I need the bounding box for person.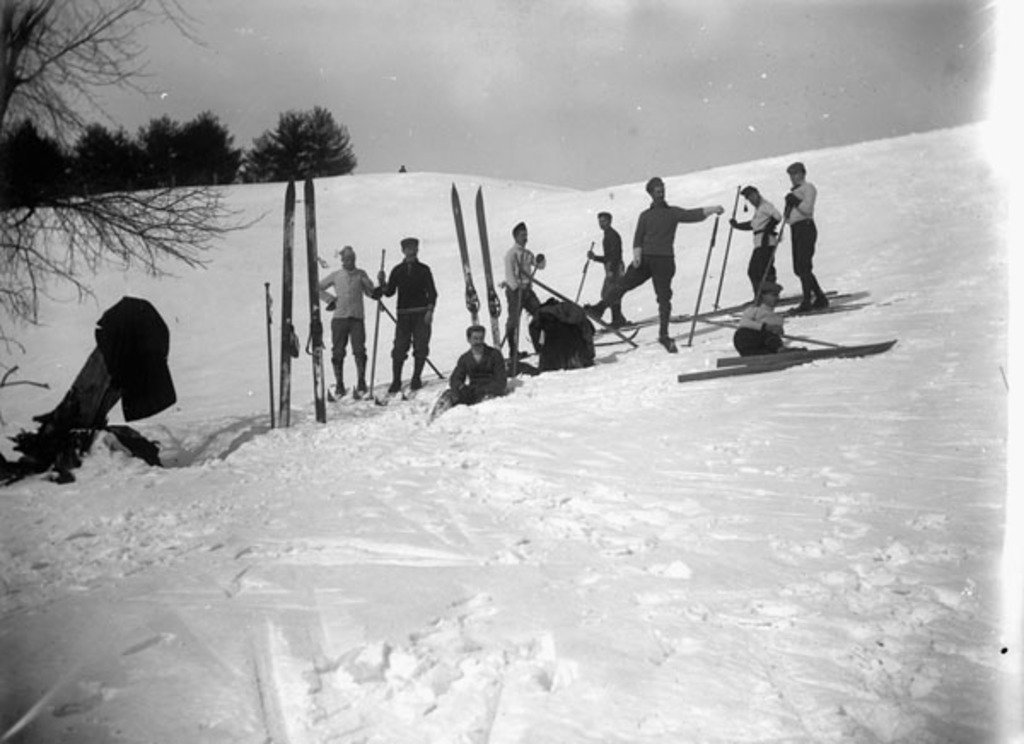
Here it is: (left=730, top=181, right=778, bottom=300).
